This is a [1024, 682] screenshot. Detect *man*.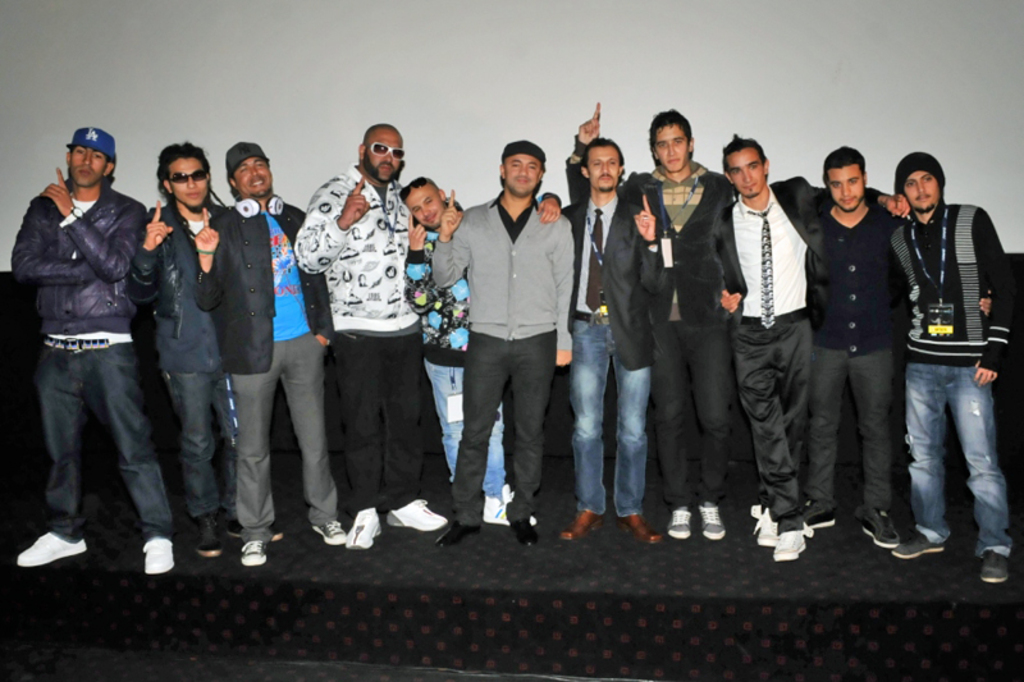
box=[22, 93, 192, 598].
